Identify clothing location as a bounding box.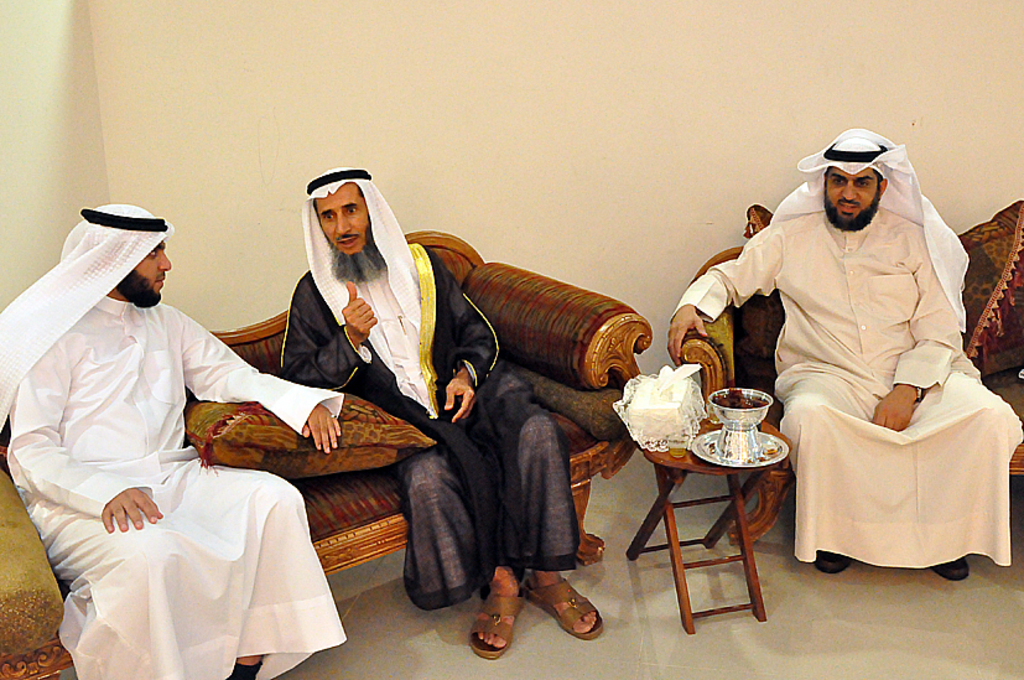
Rect(281, 168, 583, 609).
